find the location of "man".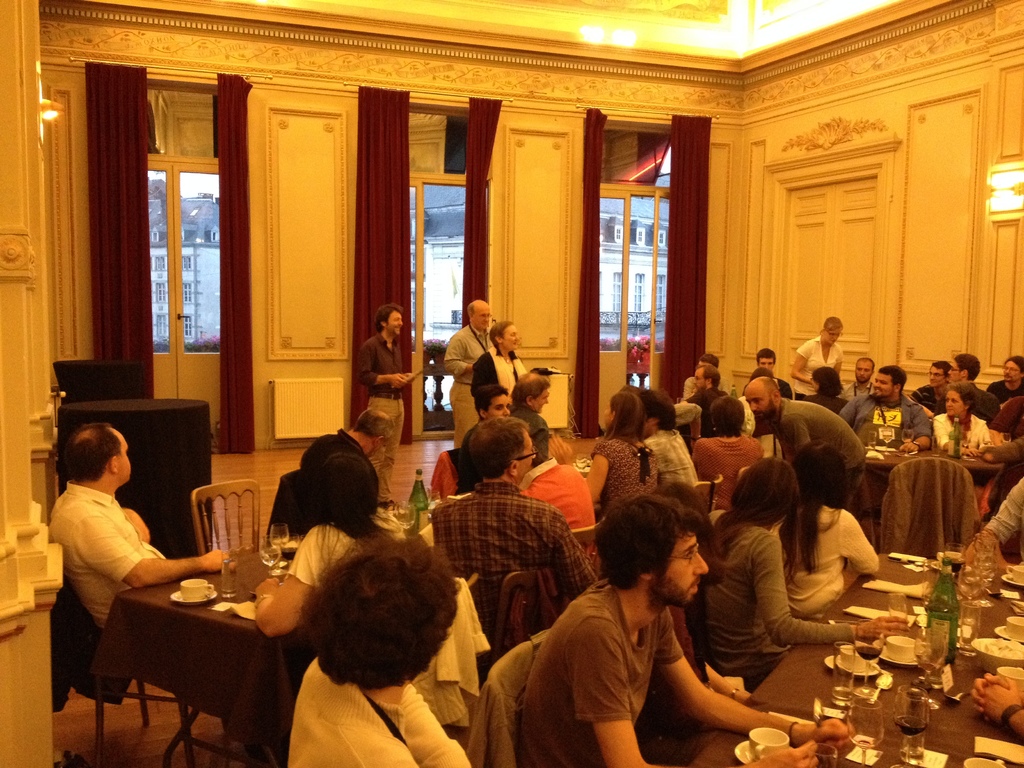
Location: [left=911, top=360, right=947, bottom=416].
